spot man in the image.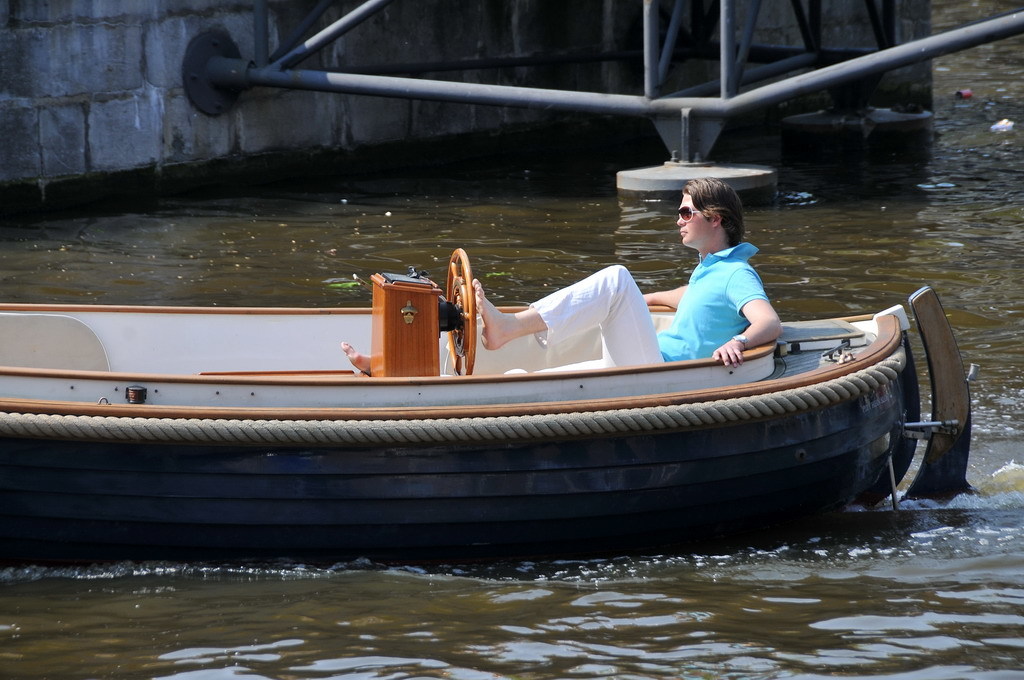
man found at {"left": 455, "top": 166, "right": 811, "bottom": 391}.
